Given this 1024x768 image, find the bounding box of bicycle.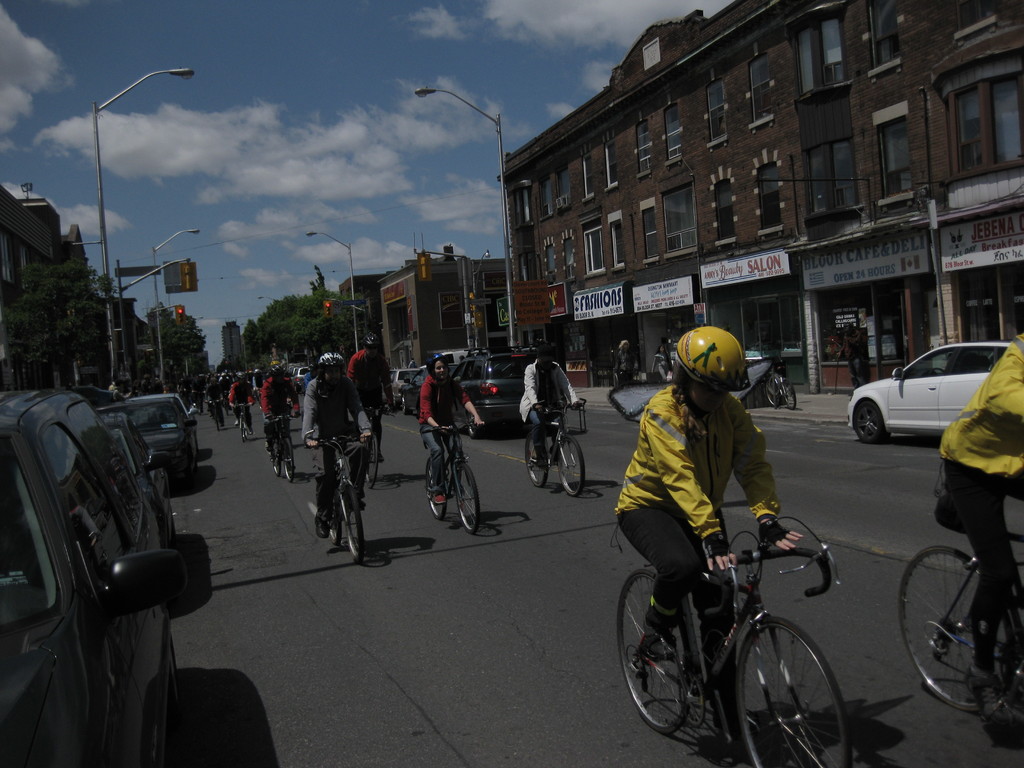
761/349/796/410.
